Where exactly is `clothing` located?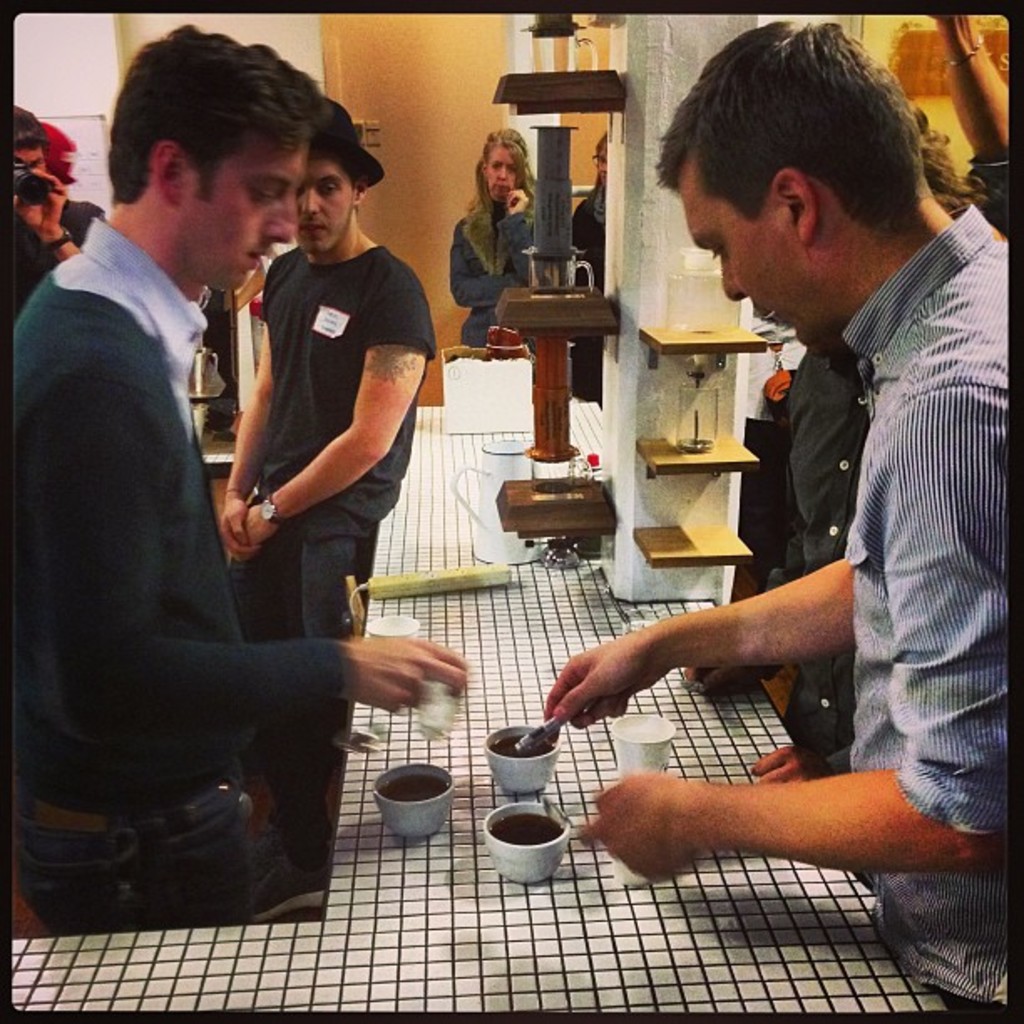
Its bounding box is <bbox>572, 181, 607, 400</bbox>.
